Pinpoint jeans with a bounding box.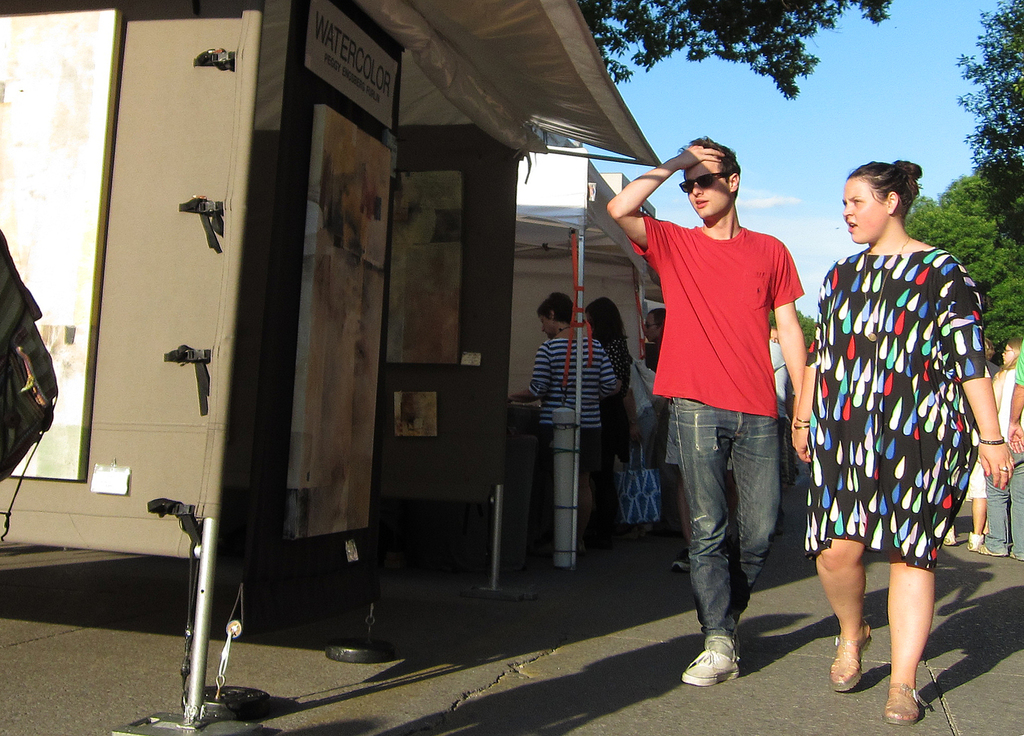
Rect(683, 404, 802, 682).
